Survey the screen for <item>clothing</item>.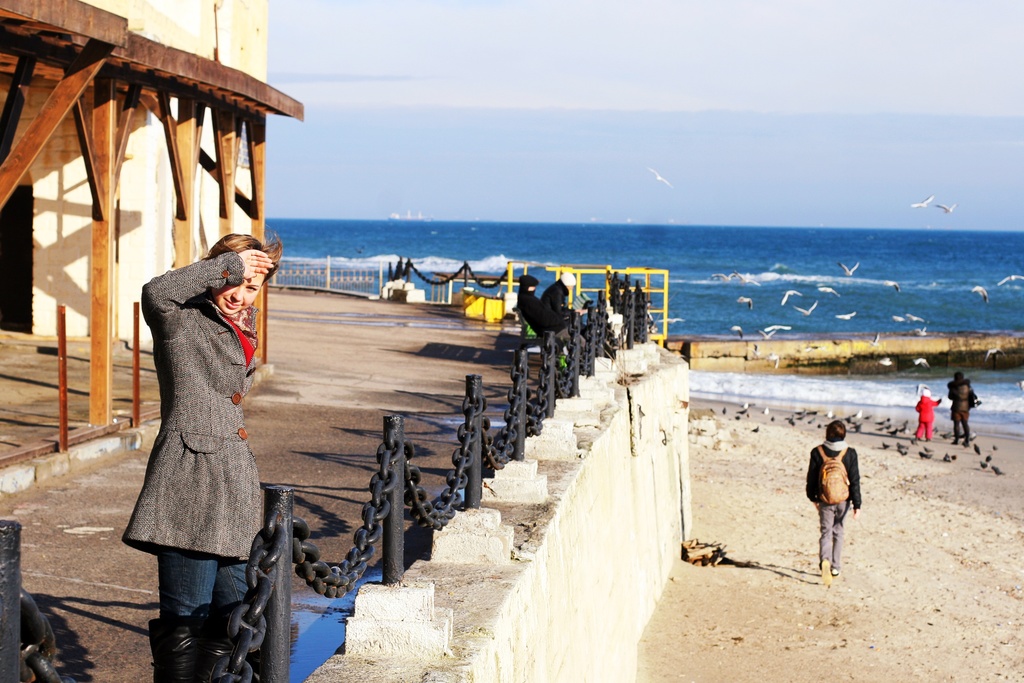
Survey found: 516 293 577 344.
